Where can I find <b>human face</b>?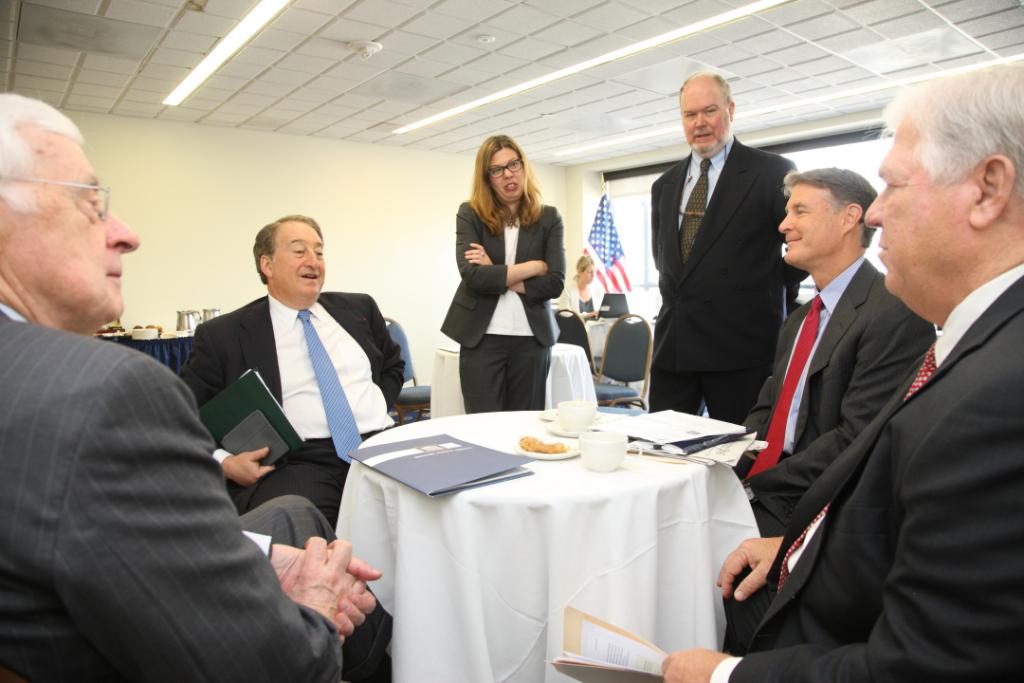
You can find it at {"left": 489, "top": 145, "right": 526, "bottom": 202}.
